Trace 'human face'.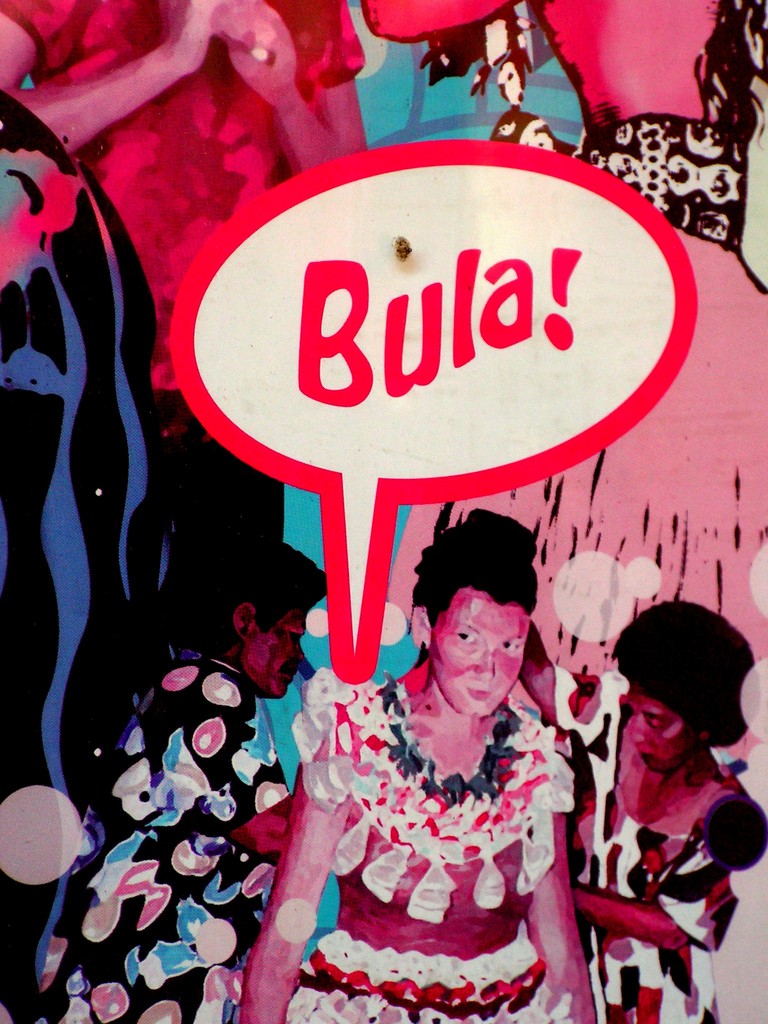
Traced to {"x1": 430, "y1": 586, "x2": 532, "y2": 717}.
